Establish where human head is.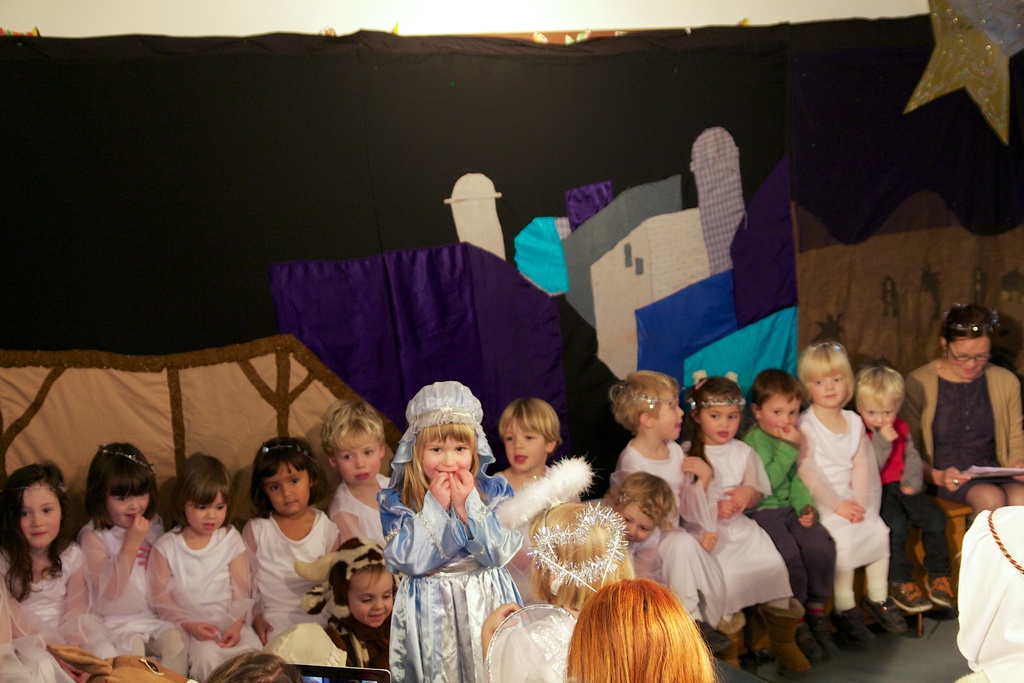
Established at <box>8,462,68,550</box>.
